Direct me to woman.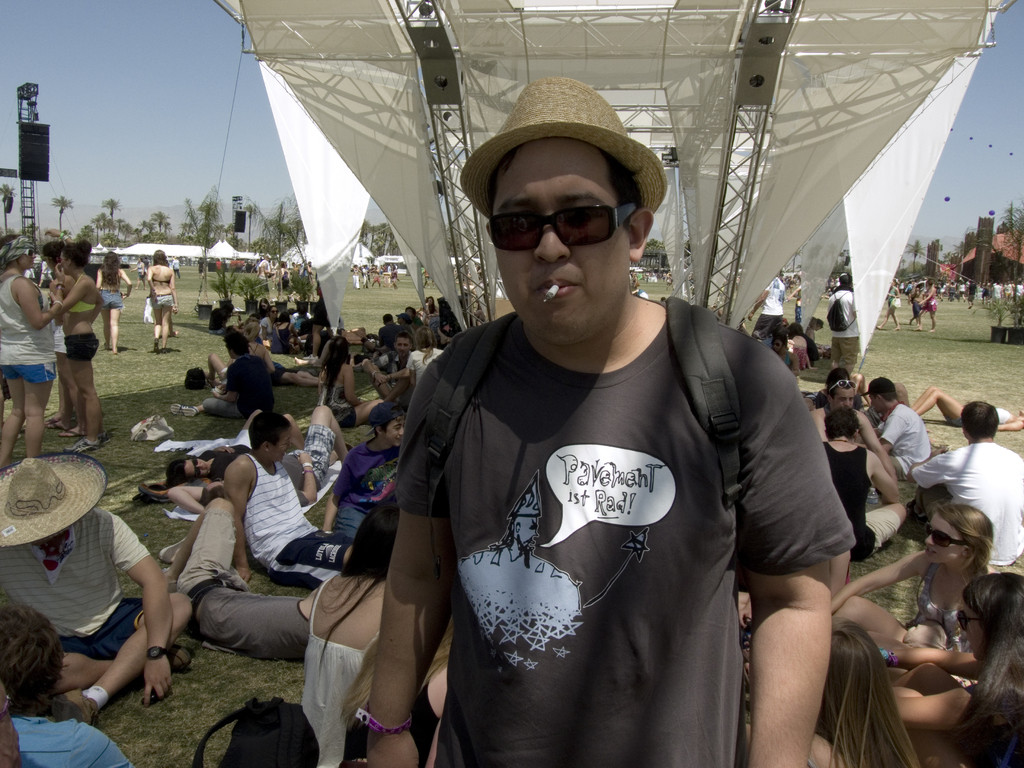
Direction: 257 302 276 347.
